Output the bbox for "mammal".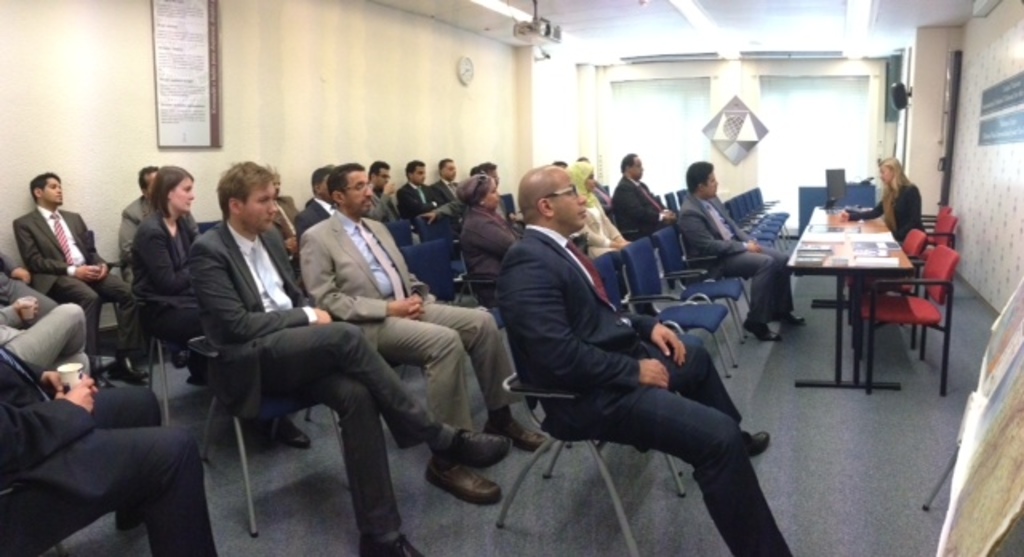
<box>426,166,525,232</box>.
